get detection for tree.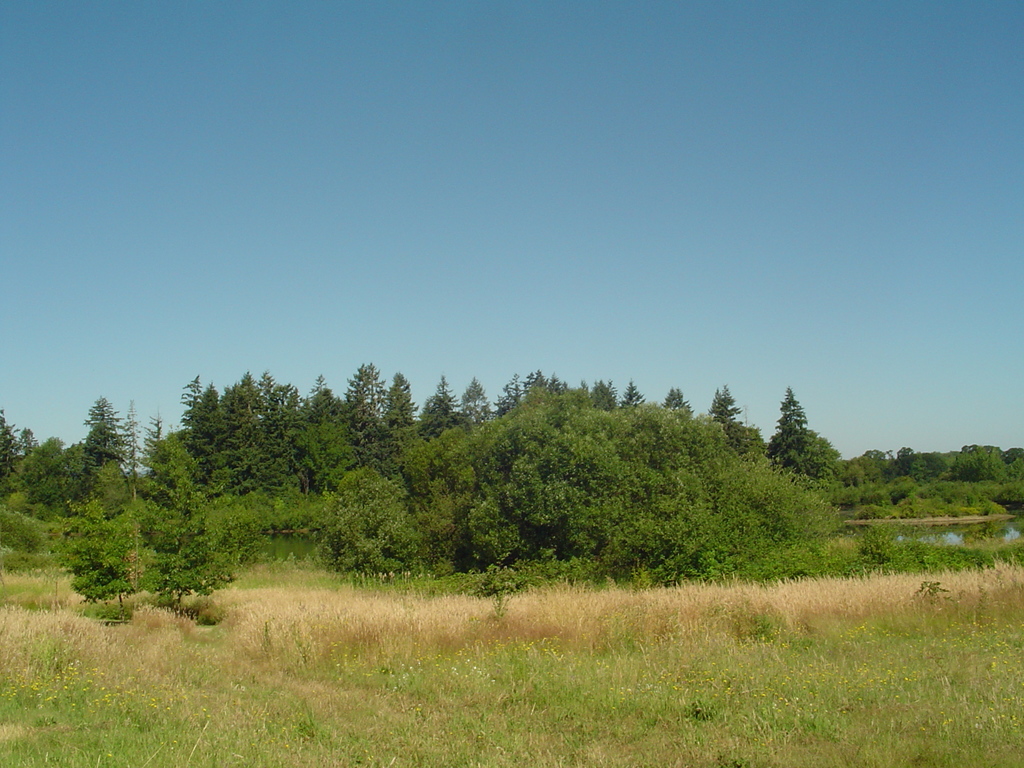
Detection: {"left": 80, "top": 390, "right": 116, "bottom": 474}.
